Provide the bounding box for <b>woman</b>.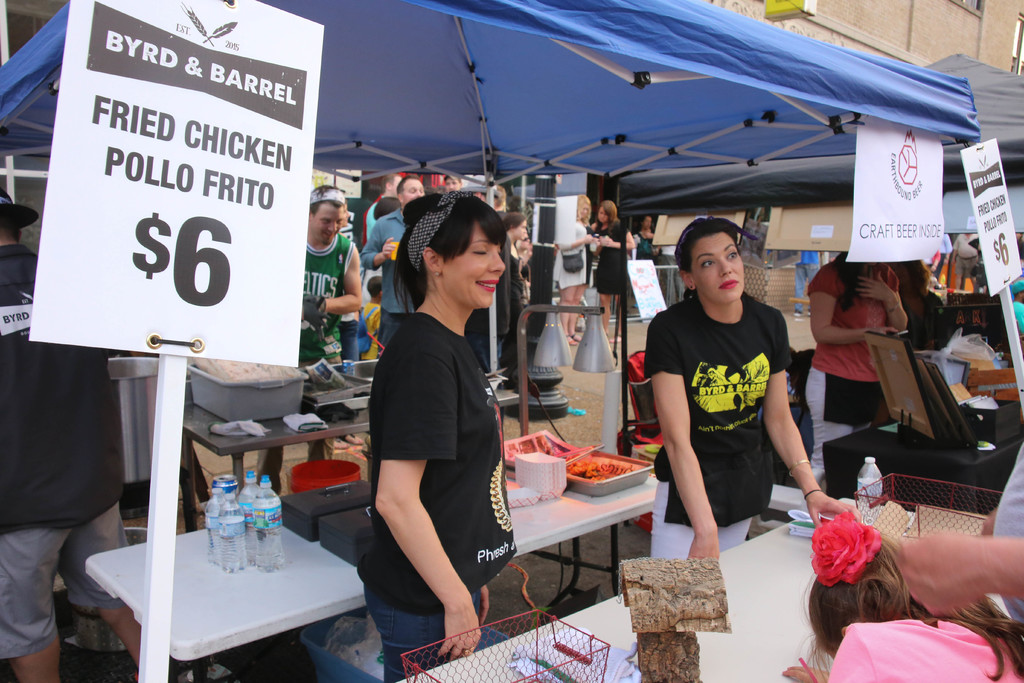
bbox=(807, 251, 907, 499).
